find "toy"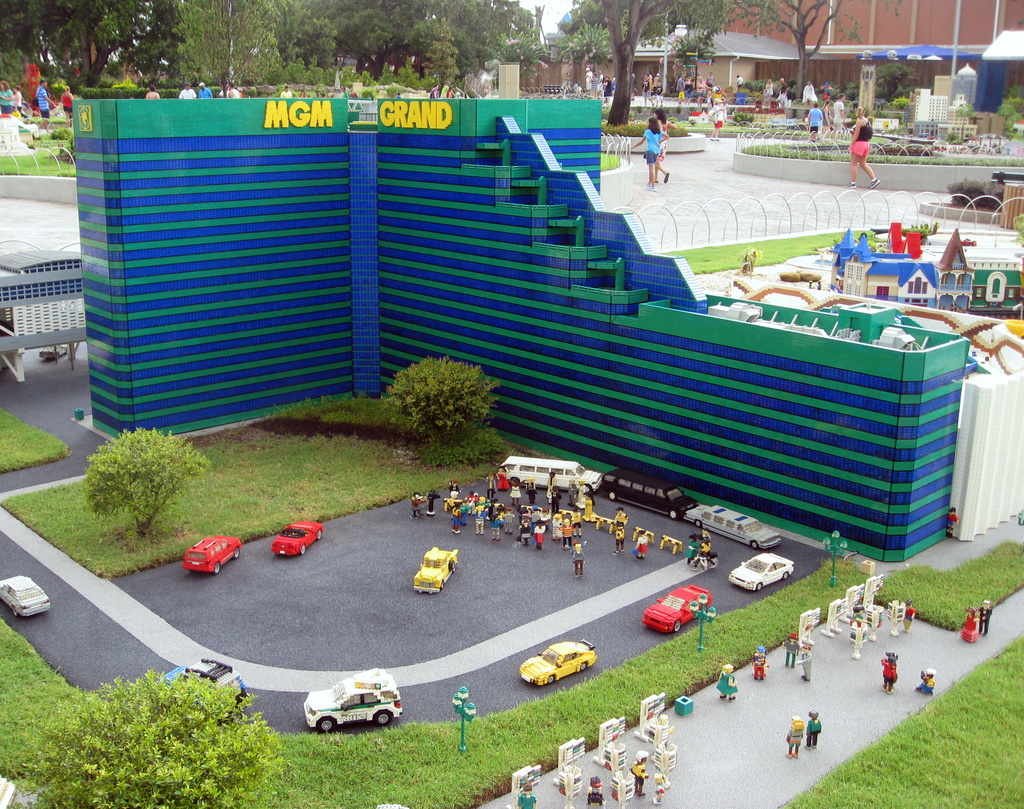
bbox=[822, 530, 849, 588]
